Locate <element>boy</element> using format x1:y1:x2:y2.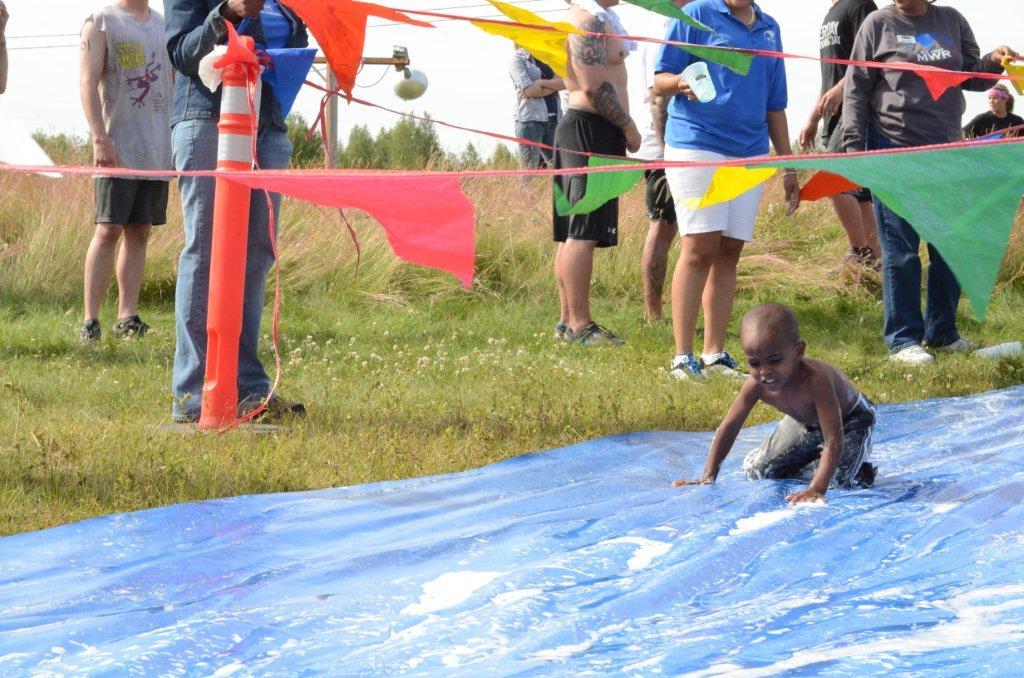
78:0:174:346.
